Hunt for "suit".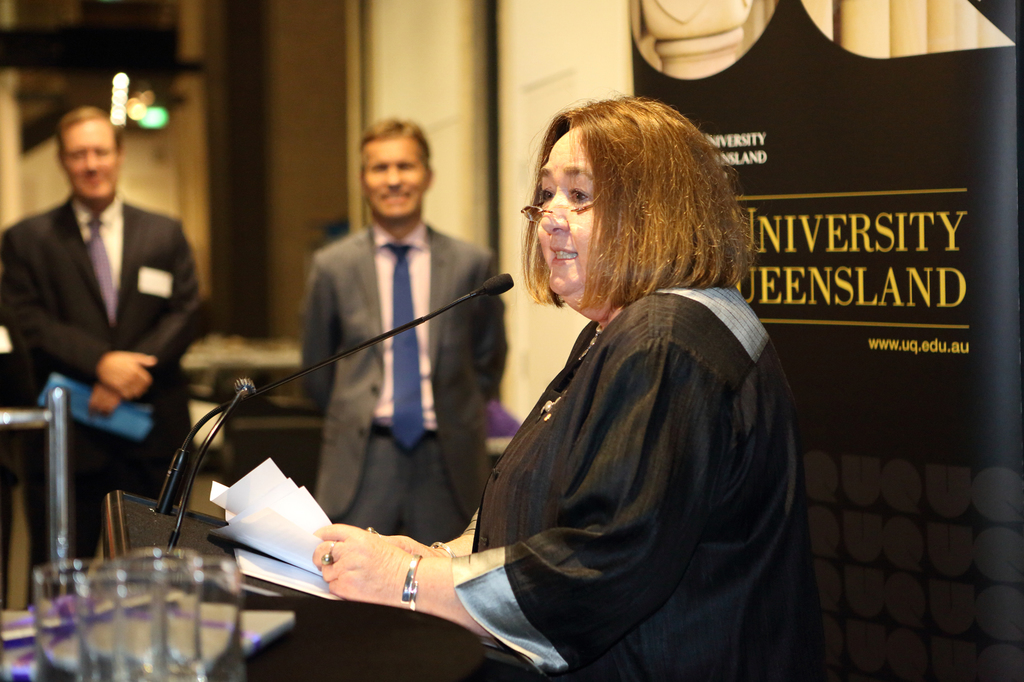
Hunted down at [x1=31, y1=152, x2=250, y2=519].
